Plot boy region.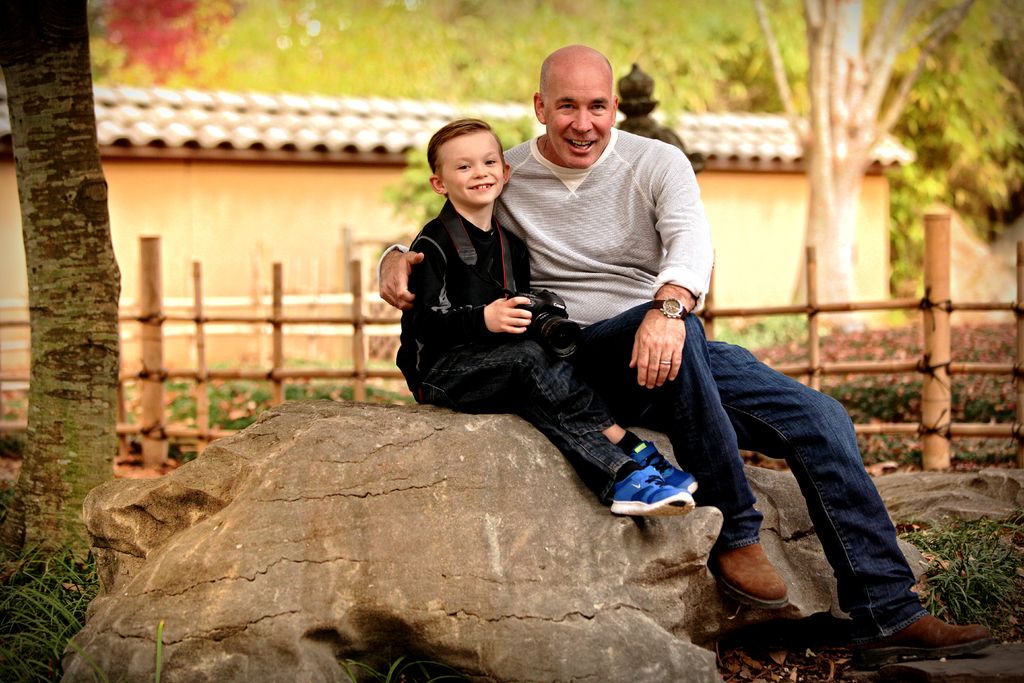
Plotted at pyautogui.locateOnScreen(397, 113, 657, 518).
